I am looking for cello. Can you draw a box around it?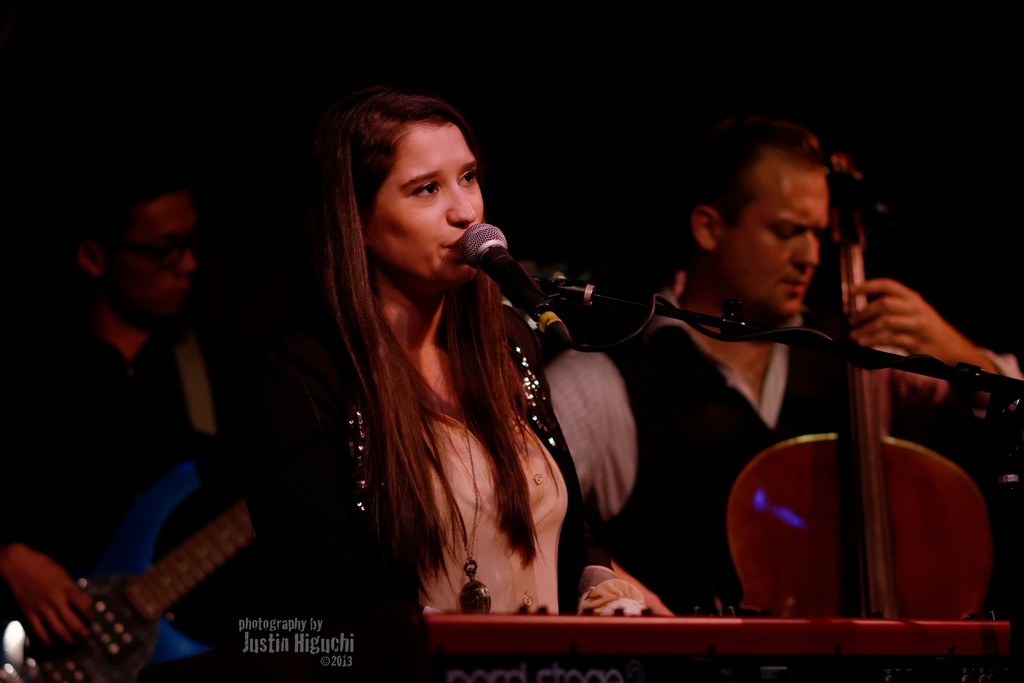
Sure, the bounding box is detection(720, 145, 1002, 620).
